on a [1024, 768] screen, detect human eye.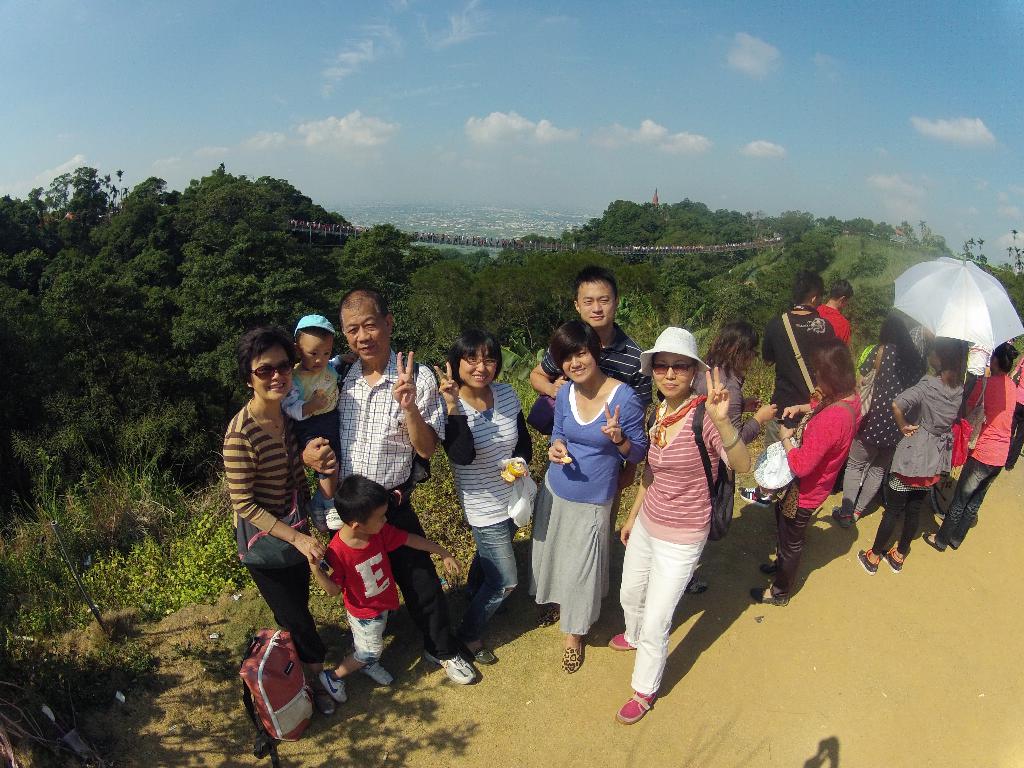
bbox=[258, 366, 269, 377].
